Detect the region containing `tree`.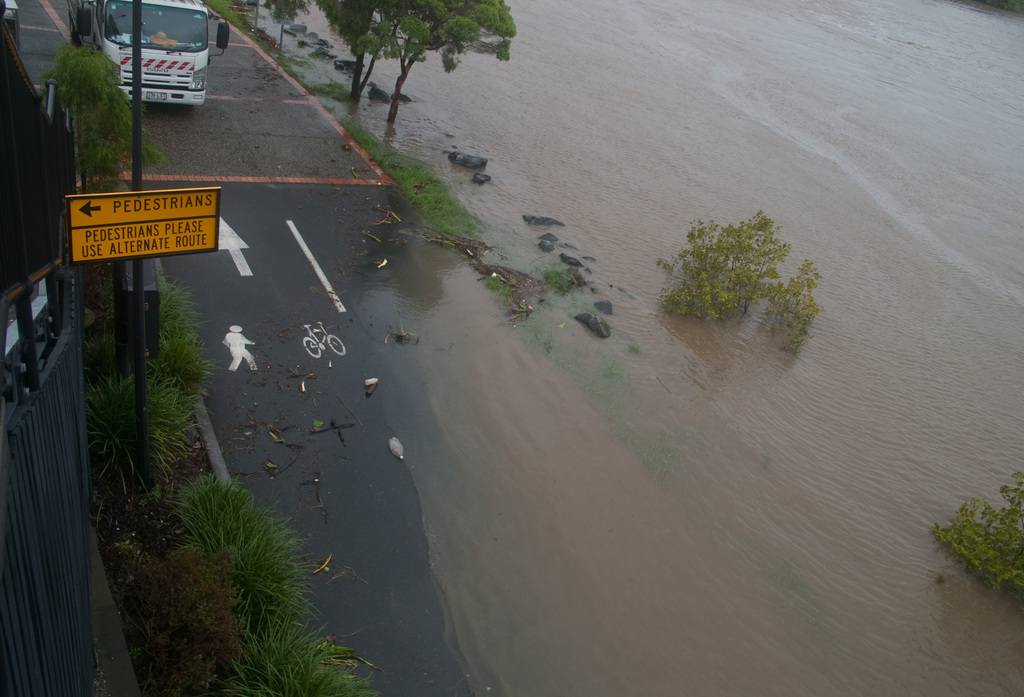
<region>928, 472, 1023, 603</region>.
